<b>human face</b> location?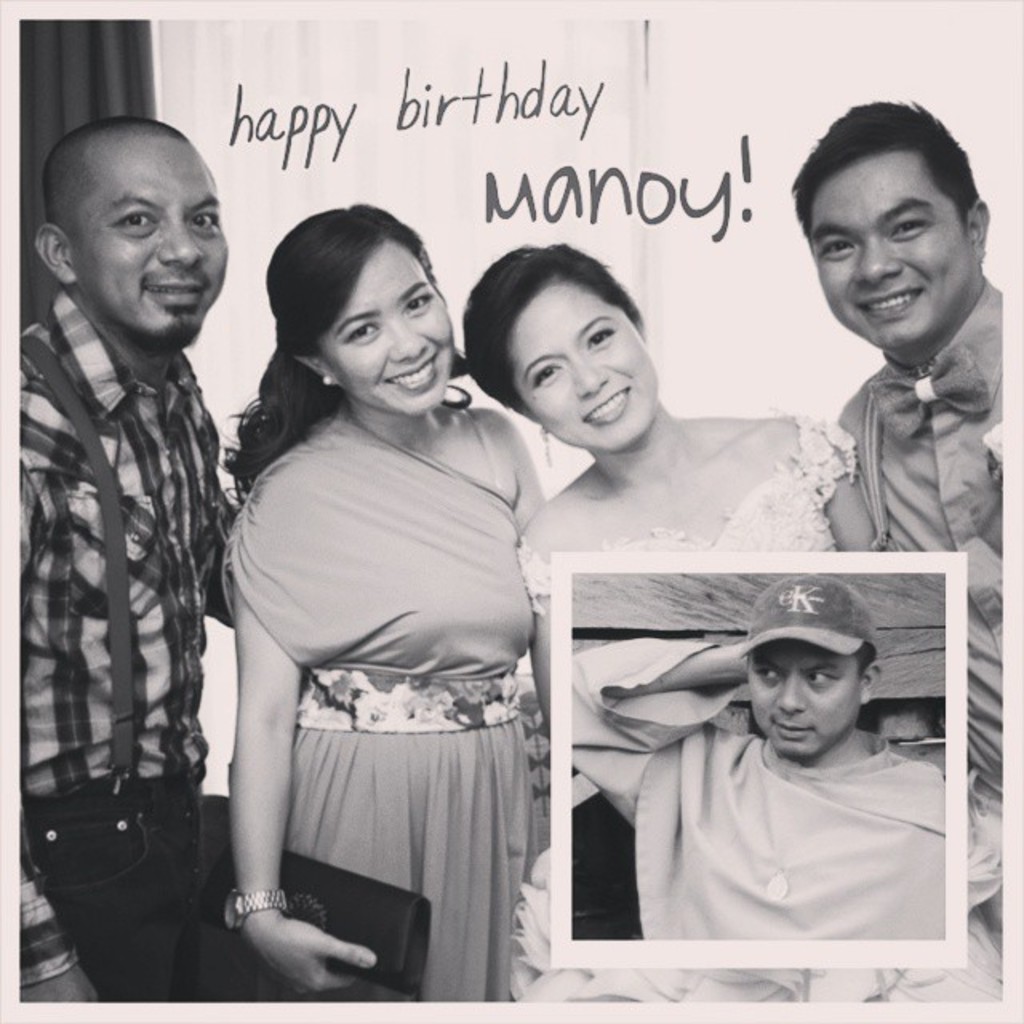
BBox(526, 302, 662, 450)
